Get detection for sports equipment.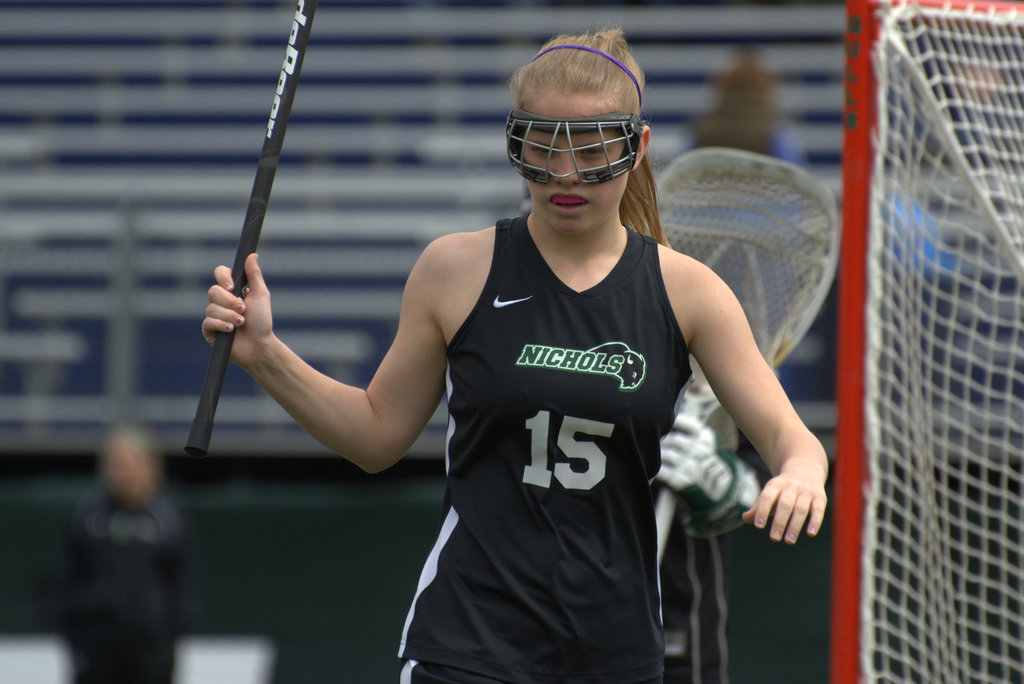
Detection: (653, 411, 742, 520).
